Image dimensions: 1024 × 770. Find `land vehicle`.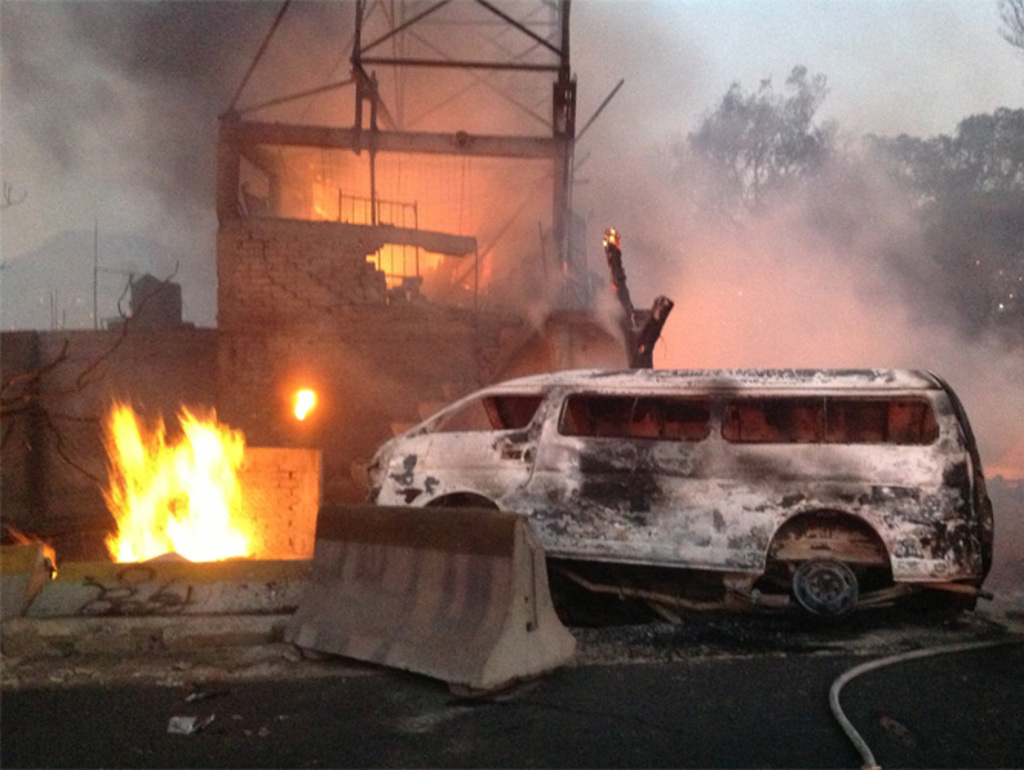
(left=268, top=325, right=1023, bottom=627).
